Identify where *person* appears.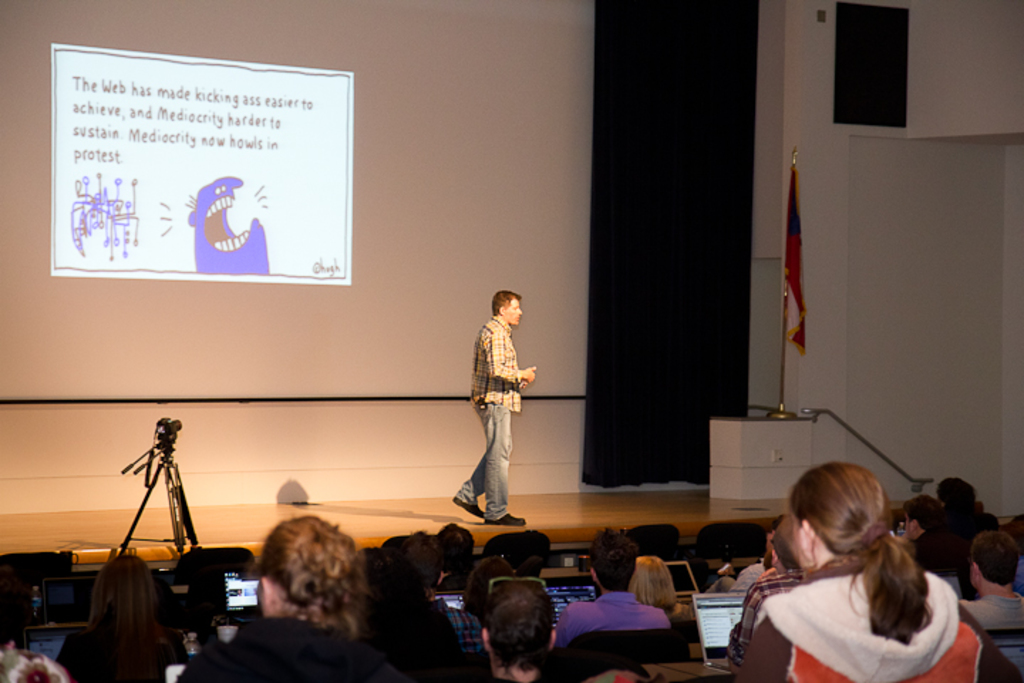
Appears at x1=459 y1=575 x2=560 y2=682.
